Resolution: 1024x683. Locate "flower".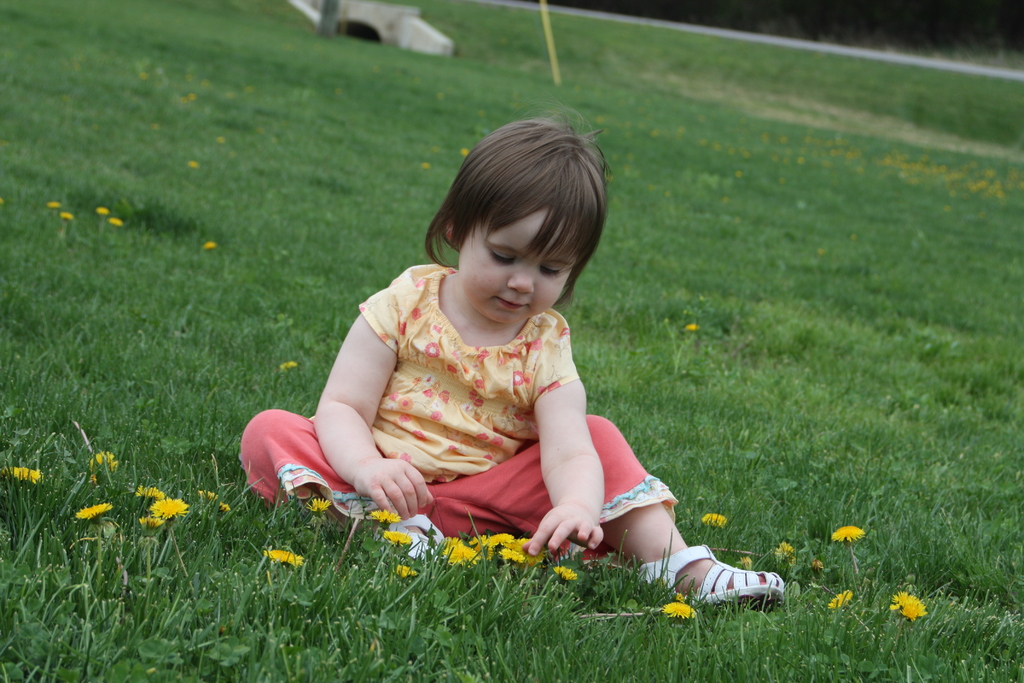
[369, 509, 404, 522].
